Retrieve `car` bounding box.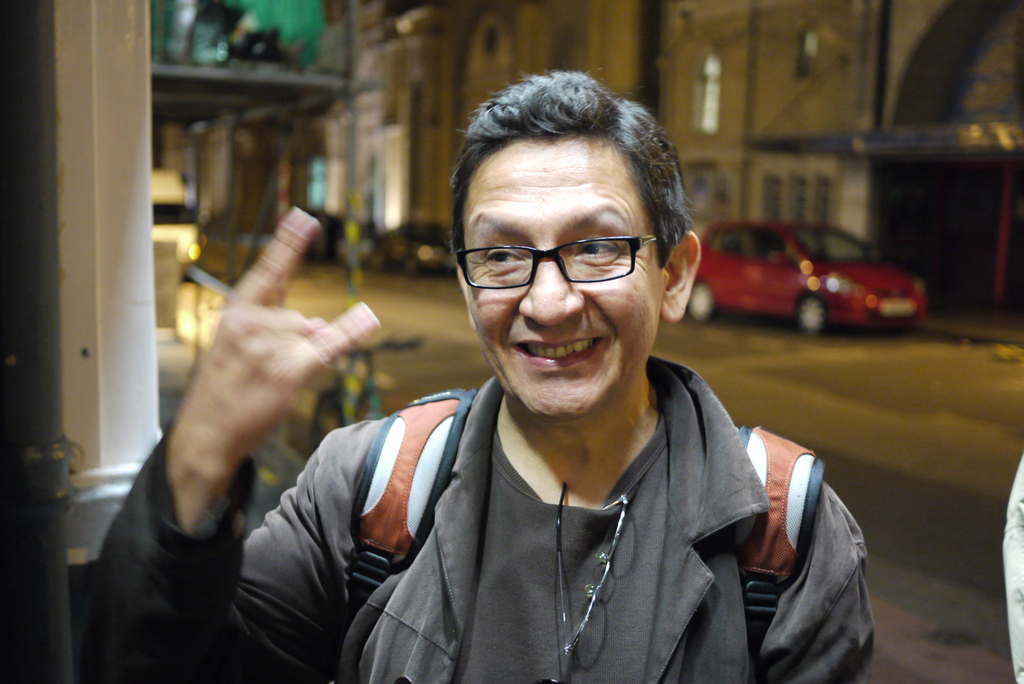
Bounding box: {"x1": 383, "y1": 223, "x2": 449, "y2": 272}.
